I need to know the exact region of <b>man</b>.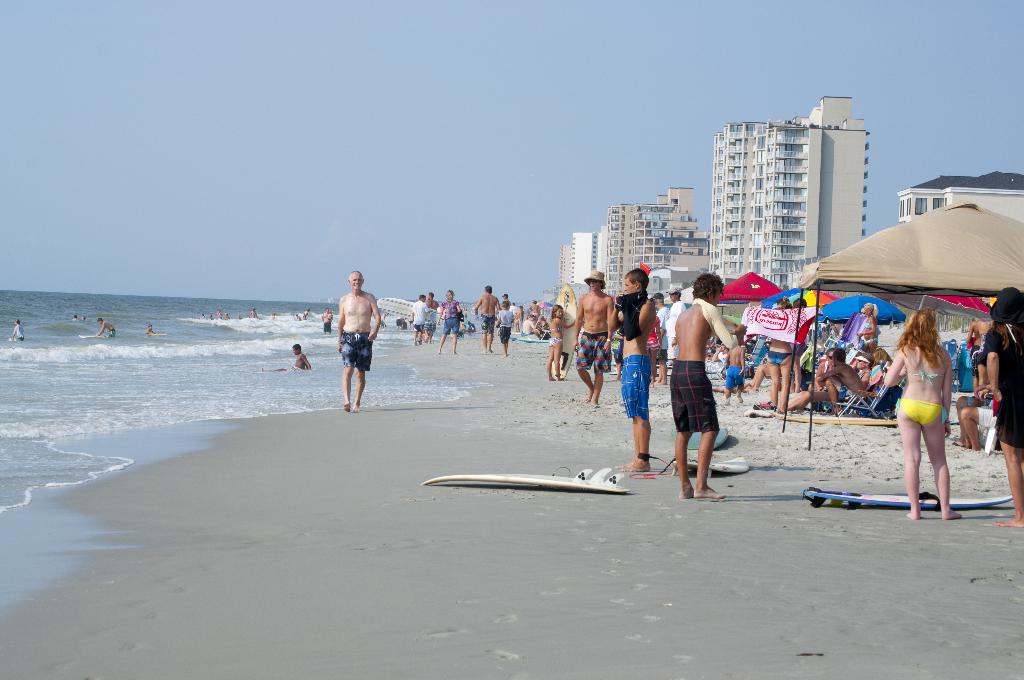
Region: [x1=669, y1=271, x2=748, y2=501].
